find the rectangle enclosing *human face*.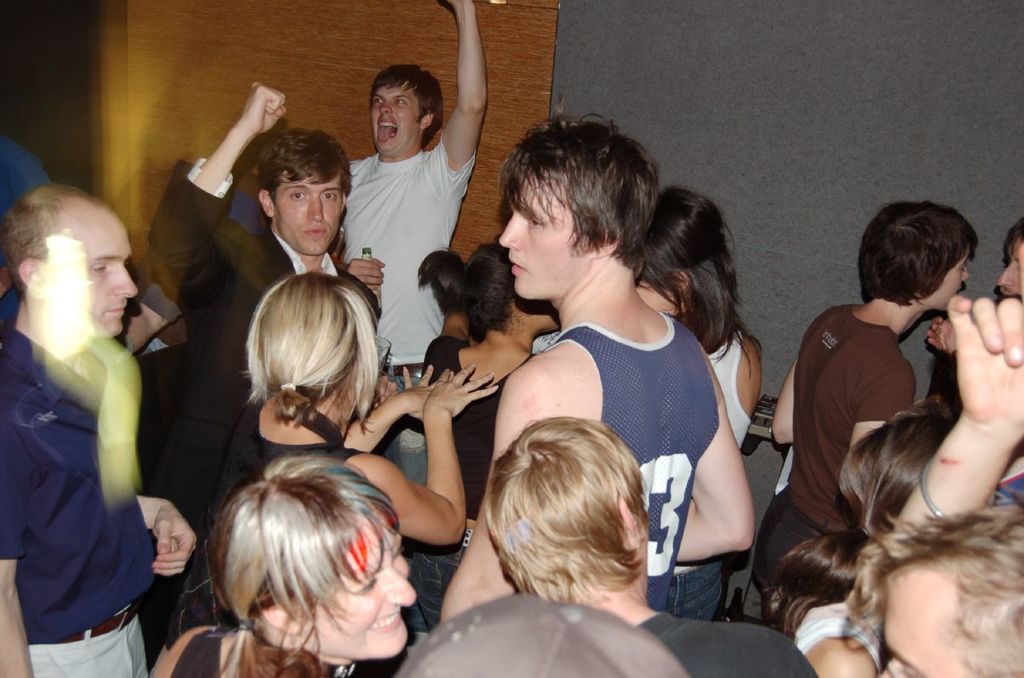
BBox(50, 211, 140, 337).
